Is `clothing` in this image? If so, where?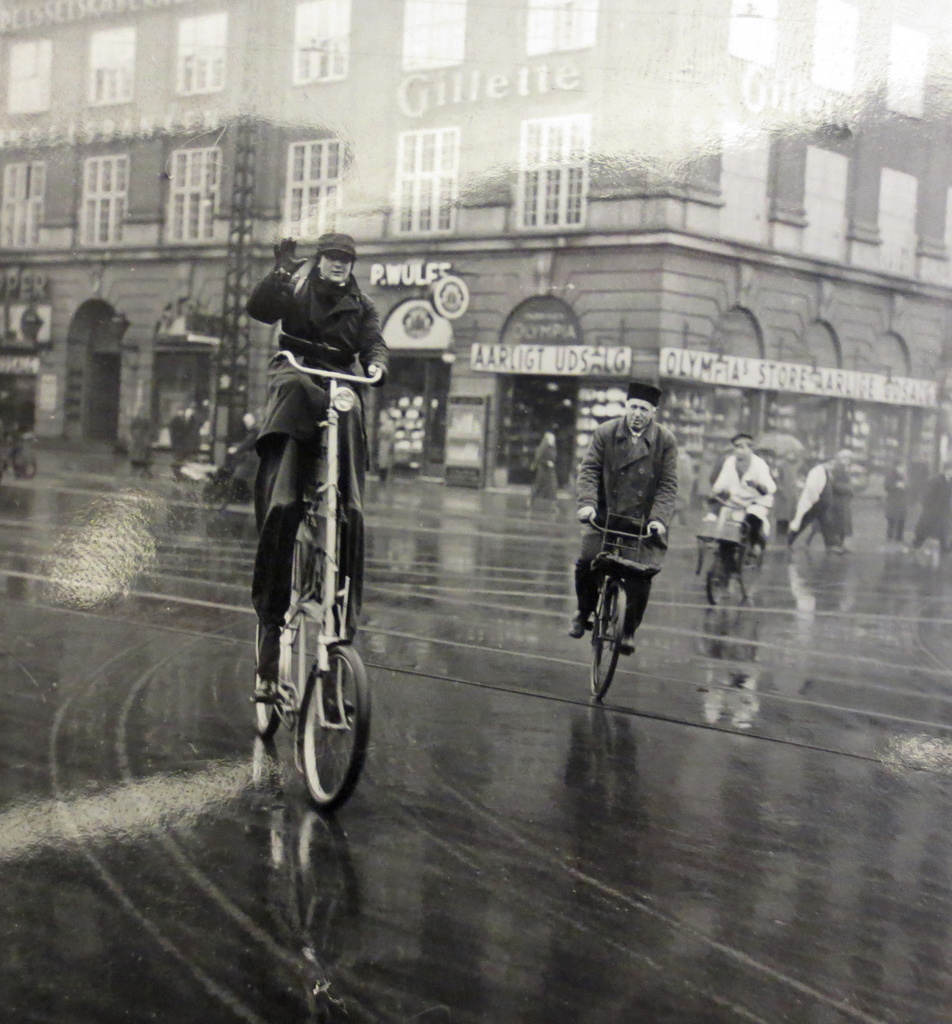
Yes, at pyautogui.locateOnScreen(882, 475, 908, 524).
